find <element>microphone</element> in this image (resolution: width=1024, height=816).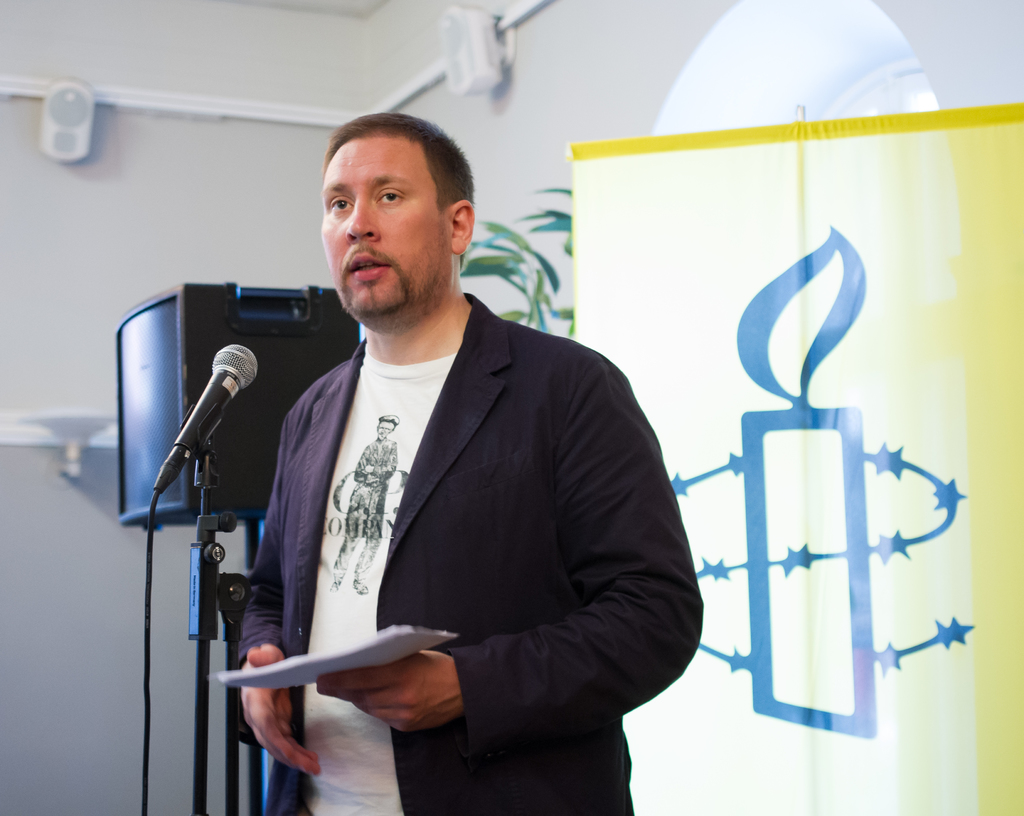
bbox(148, 343, 273, 504).
